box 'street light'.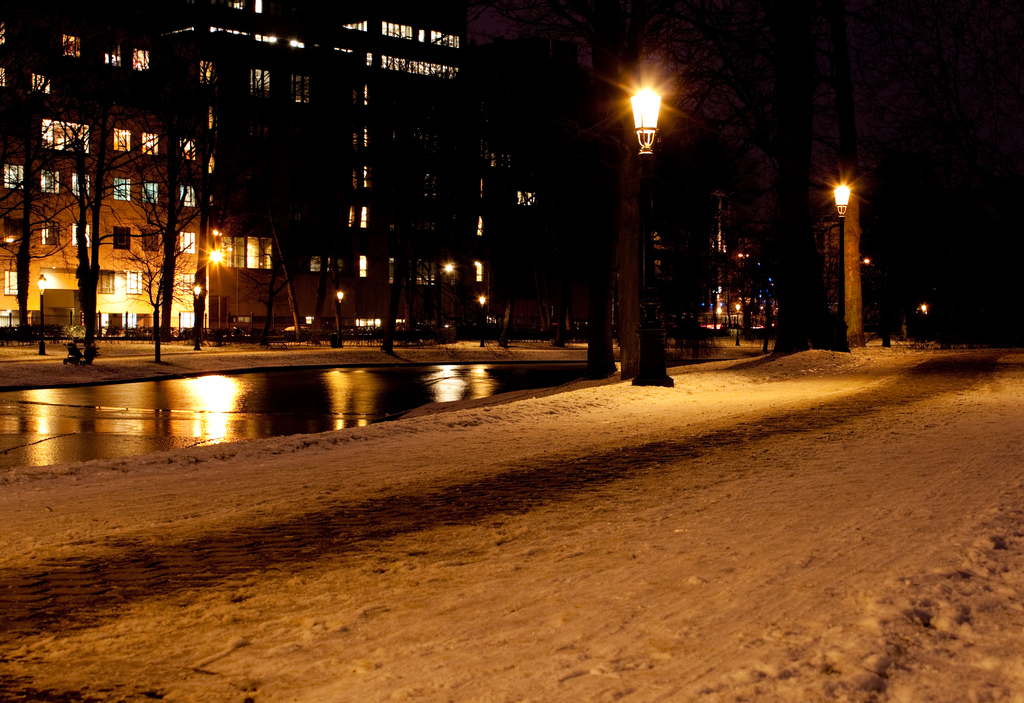
x1=37, y1=273, x2=49, y2=352.
